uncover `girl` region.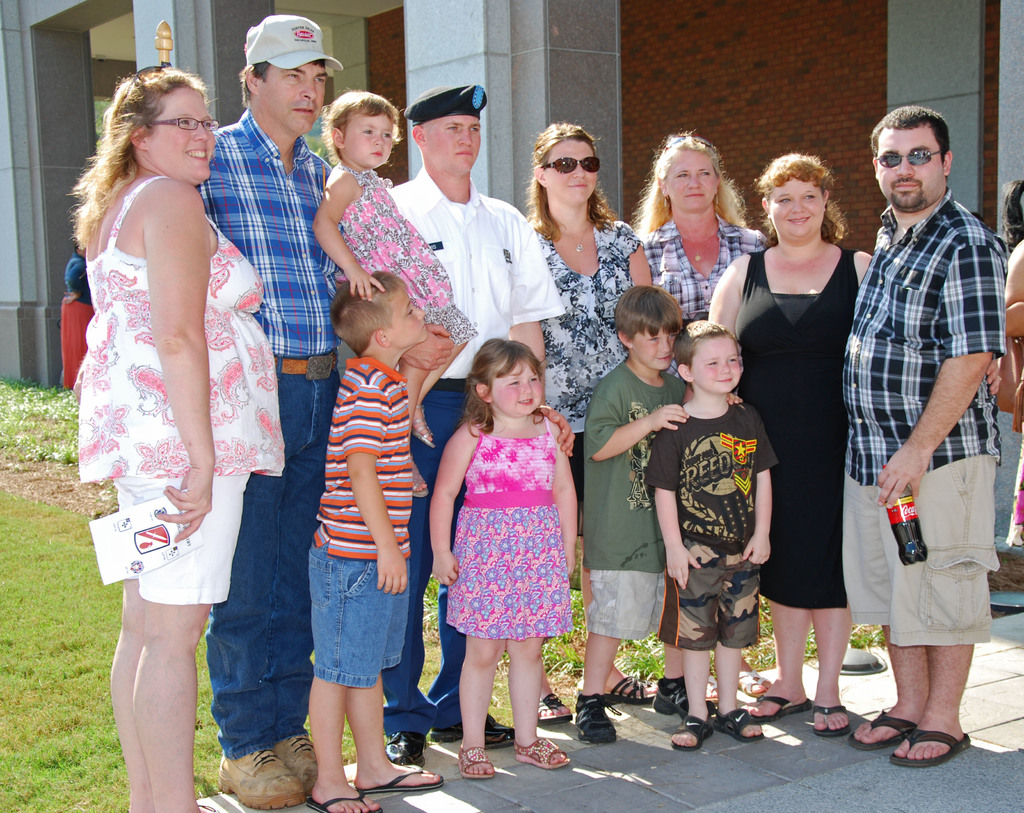
Uncovered: [428,336,578,778].
